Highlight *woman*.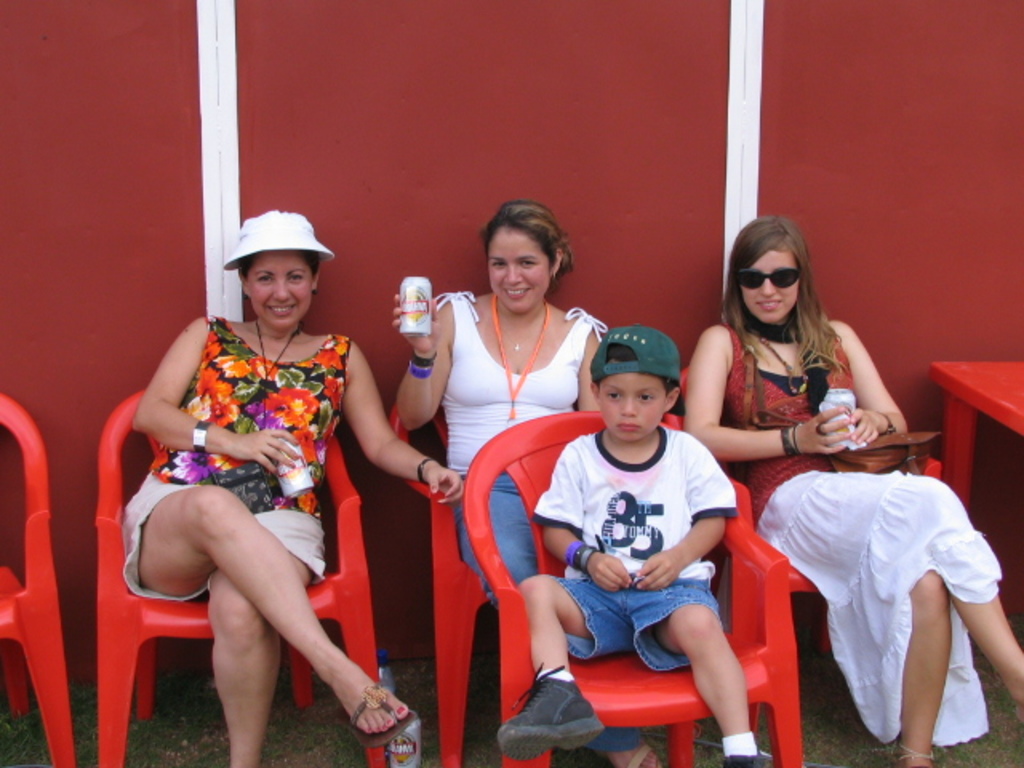
Highlighted region: [x1=683, y1=213, x2=1022, y2=766].
